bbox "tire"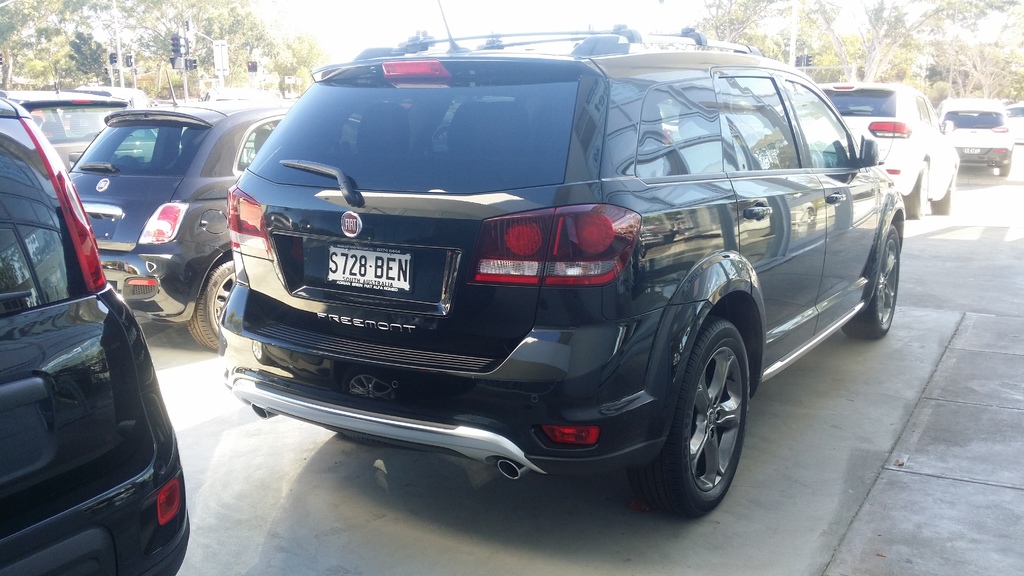
x1=934 y1=173 x2=957 y2=220
